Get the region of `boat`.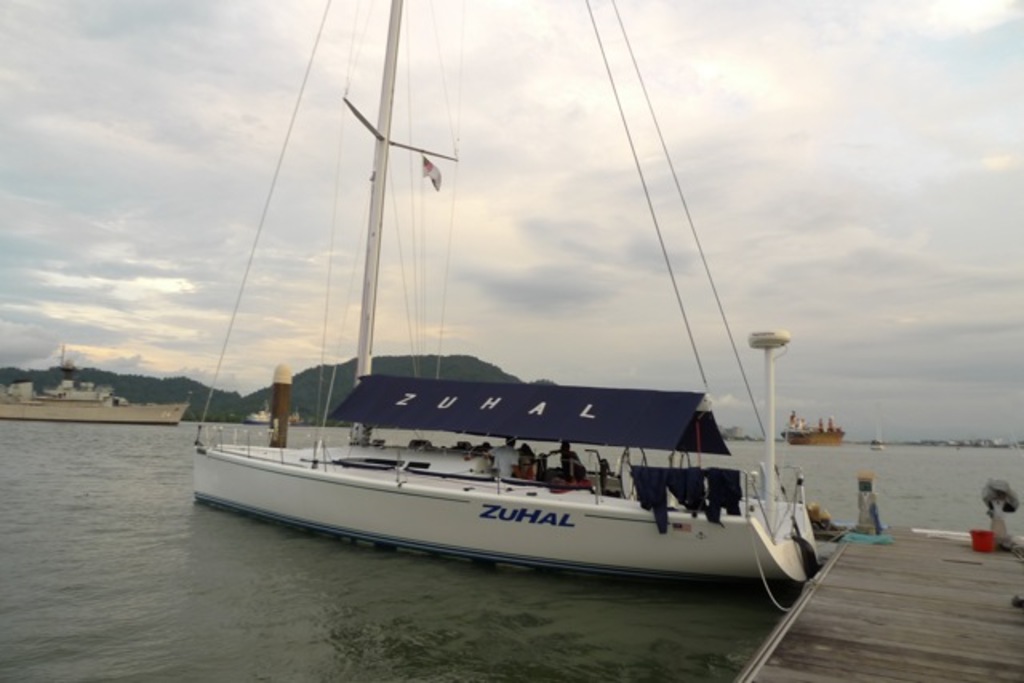
779, 411, 845, 443.
